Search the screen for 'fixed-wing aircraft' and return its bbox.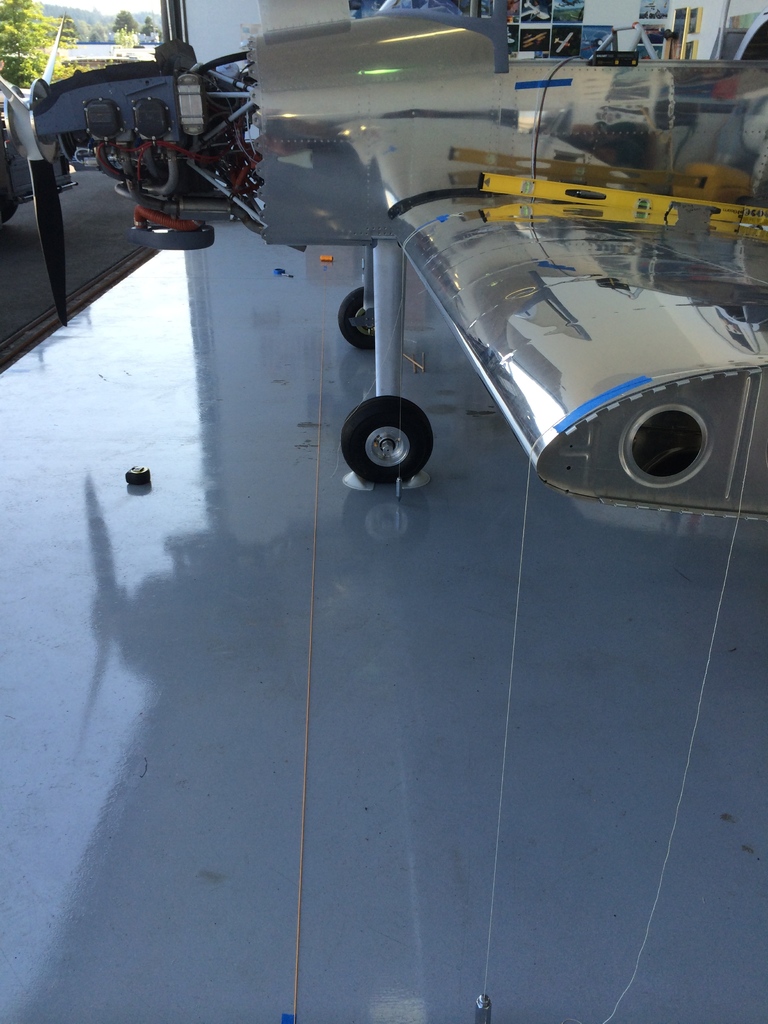
Found: [x1=65, y1=0, x2=767, y2=521].
